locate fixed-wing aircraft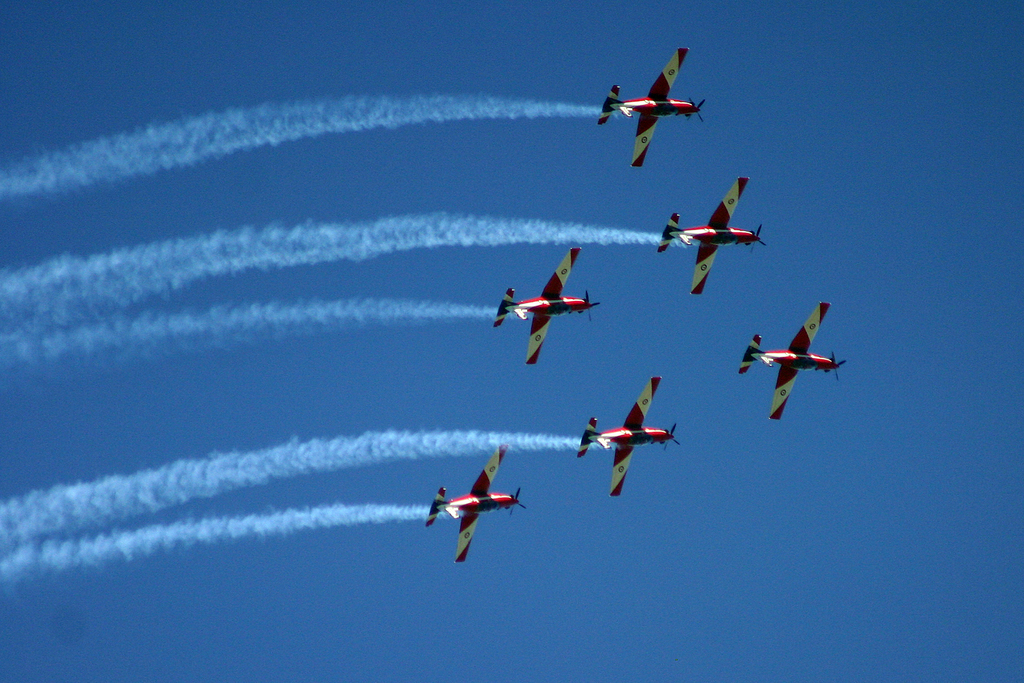
region(576, 373, 684, 493)
